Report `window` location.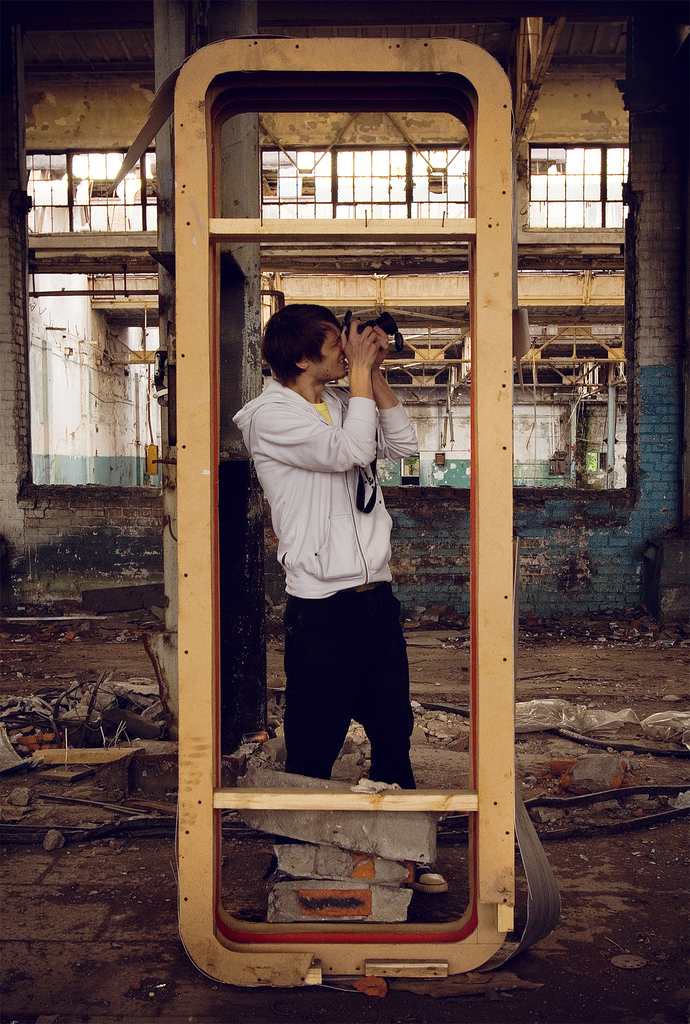
Report: {"left": 527, "top": 145, "right": 632, "bottom": 225}.
